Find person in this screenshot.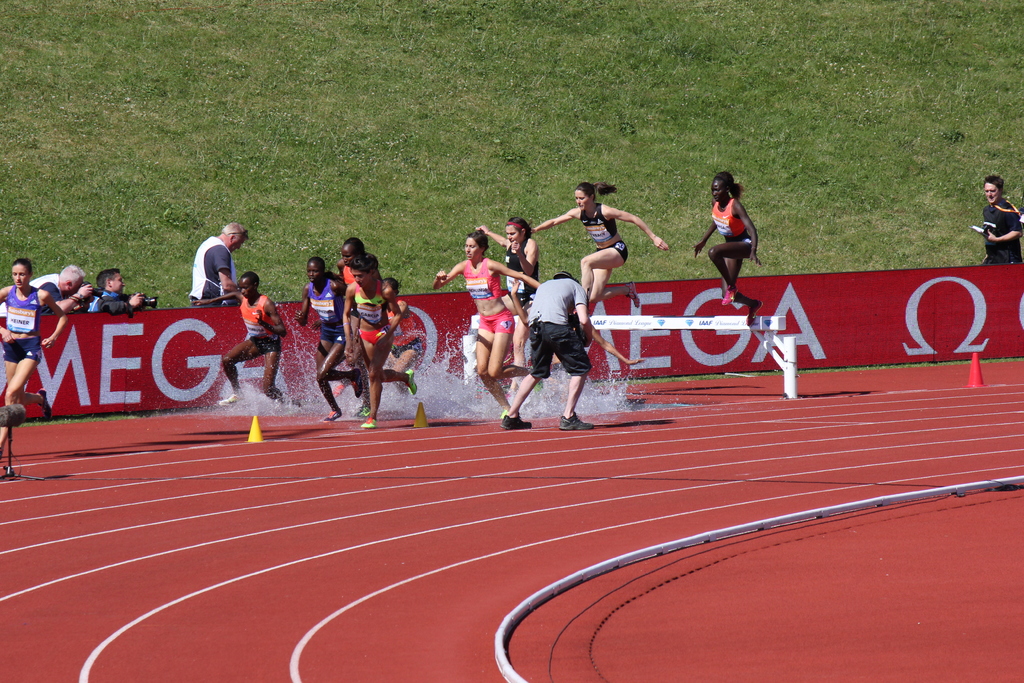
The bounding box for person is [left=972, top=168, right=1023, bottom=258].
